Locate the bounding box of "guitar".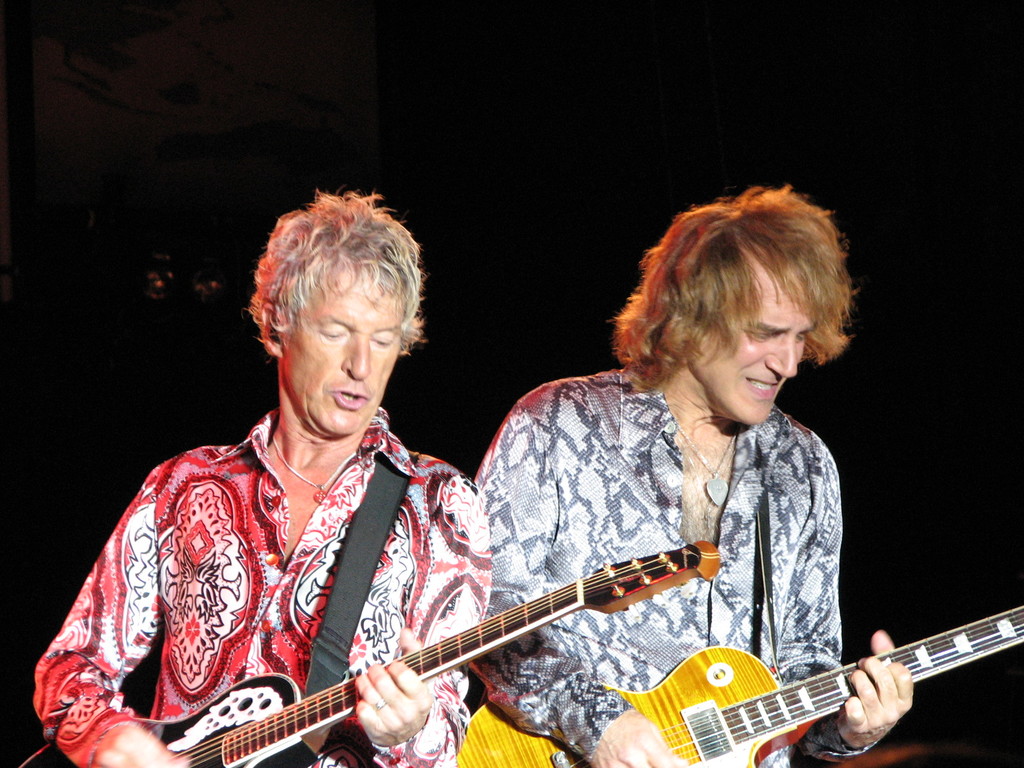
Bounding box: crop(451, 596, 1023, 767).
